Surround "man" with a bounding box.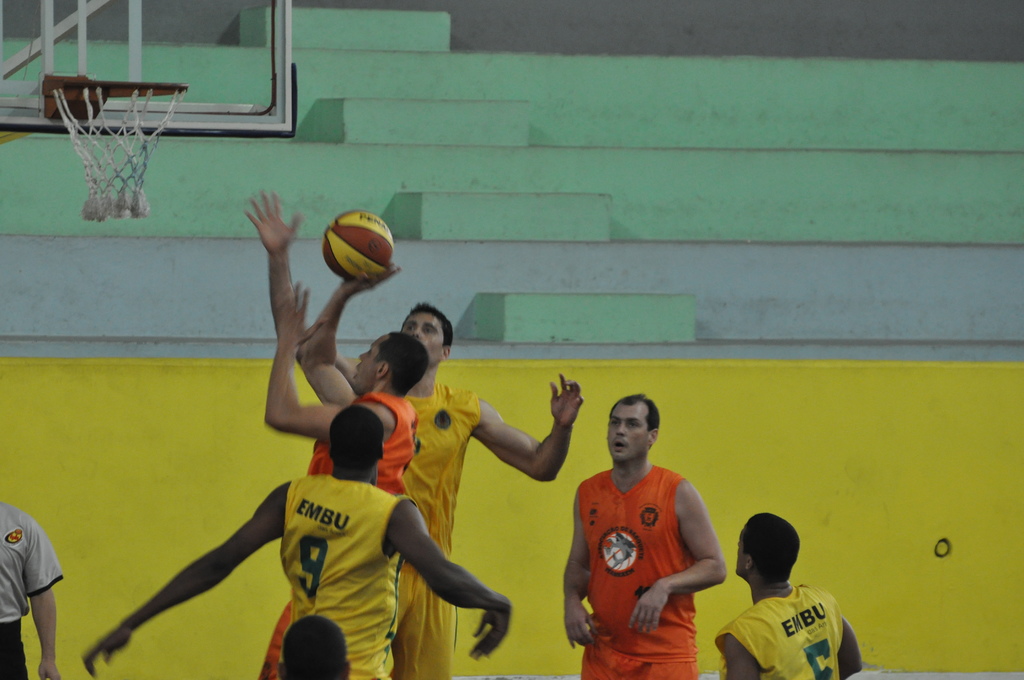
Rect(717, 514, 862, 679).
